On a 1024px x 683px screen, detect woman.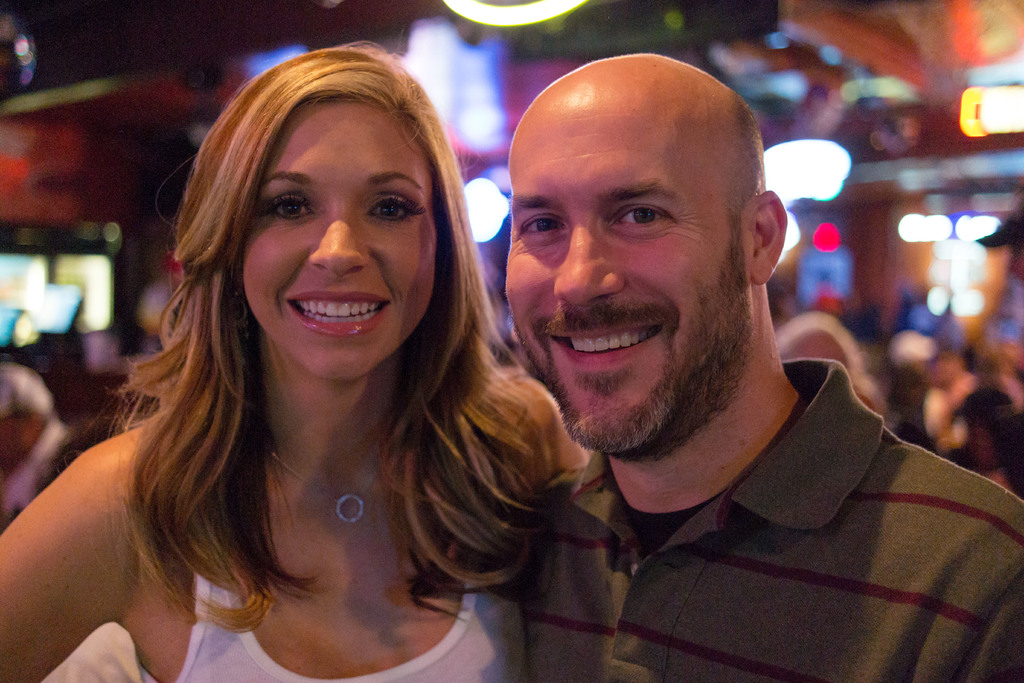
56,58,623,679.
